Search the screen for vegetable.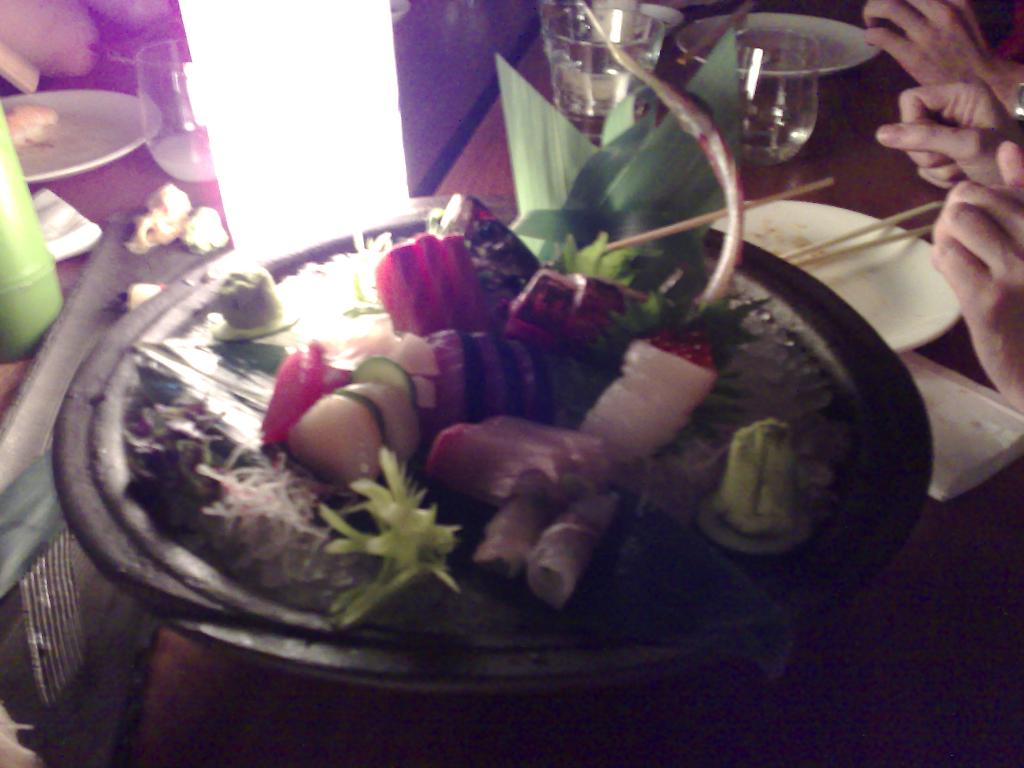
Found at (506,264,573,343).
